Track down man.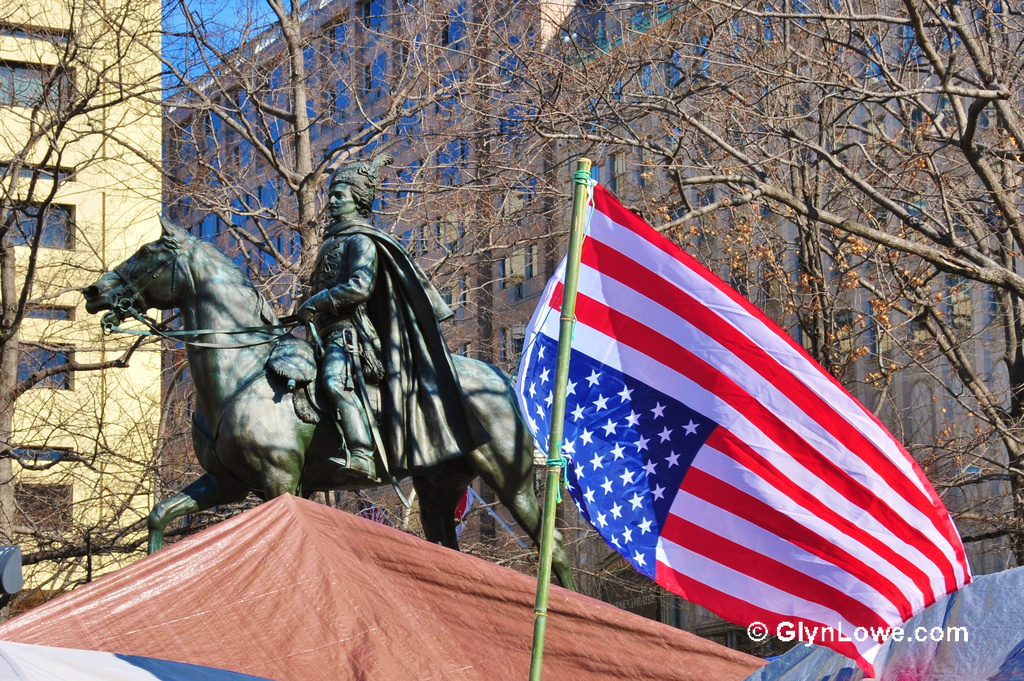
Tracked to Rect(298, 166, 494, 486).
